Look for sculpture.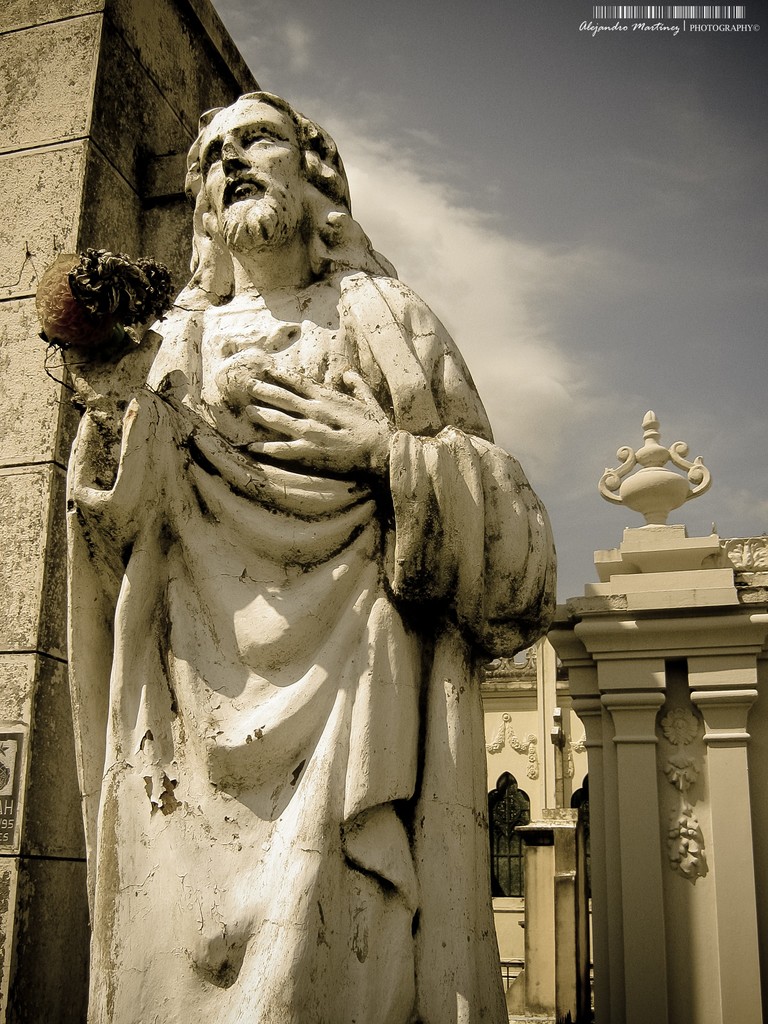
Found: (57,115,581,972).
